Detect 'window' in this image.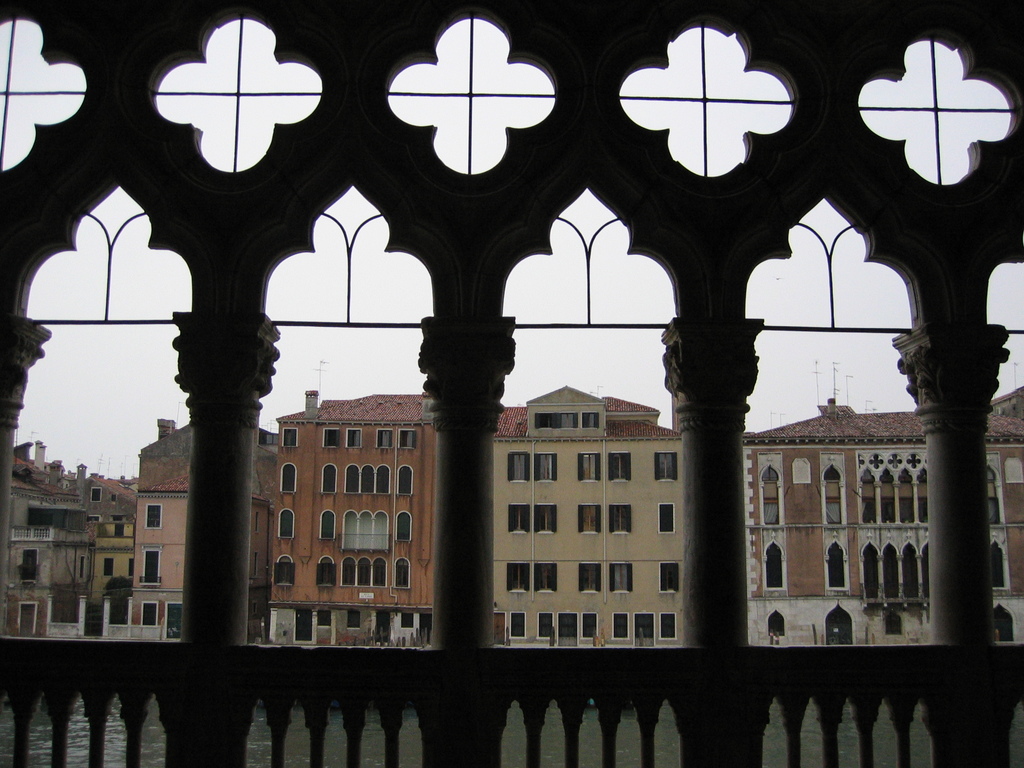
Detection: region(762, 541, 785, 589).
